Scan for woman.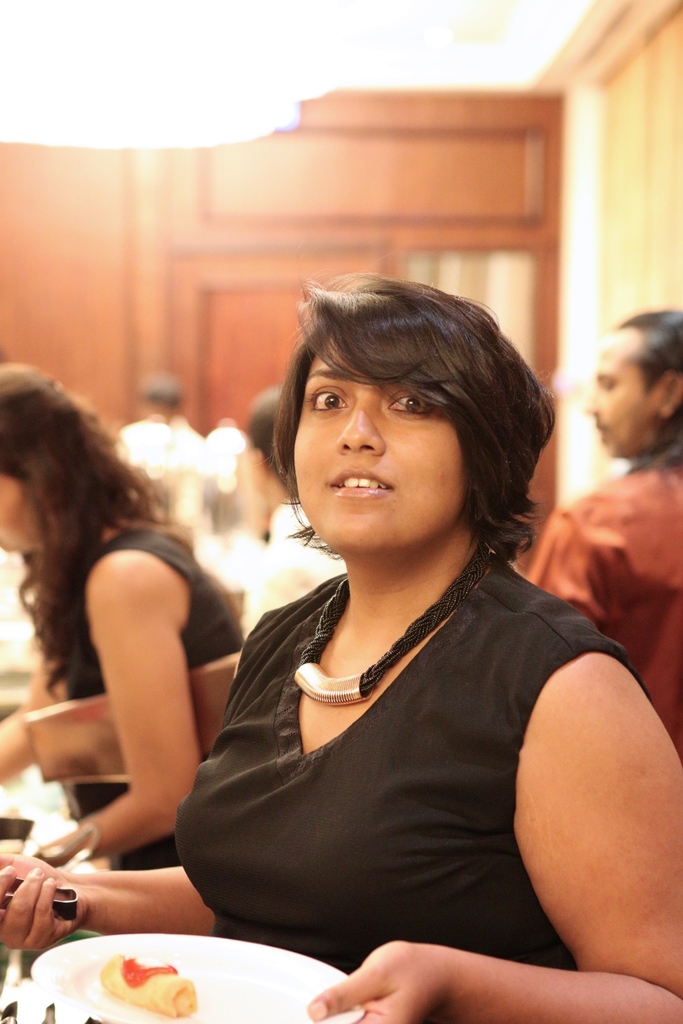
Scan result: [0,355,244,876].
